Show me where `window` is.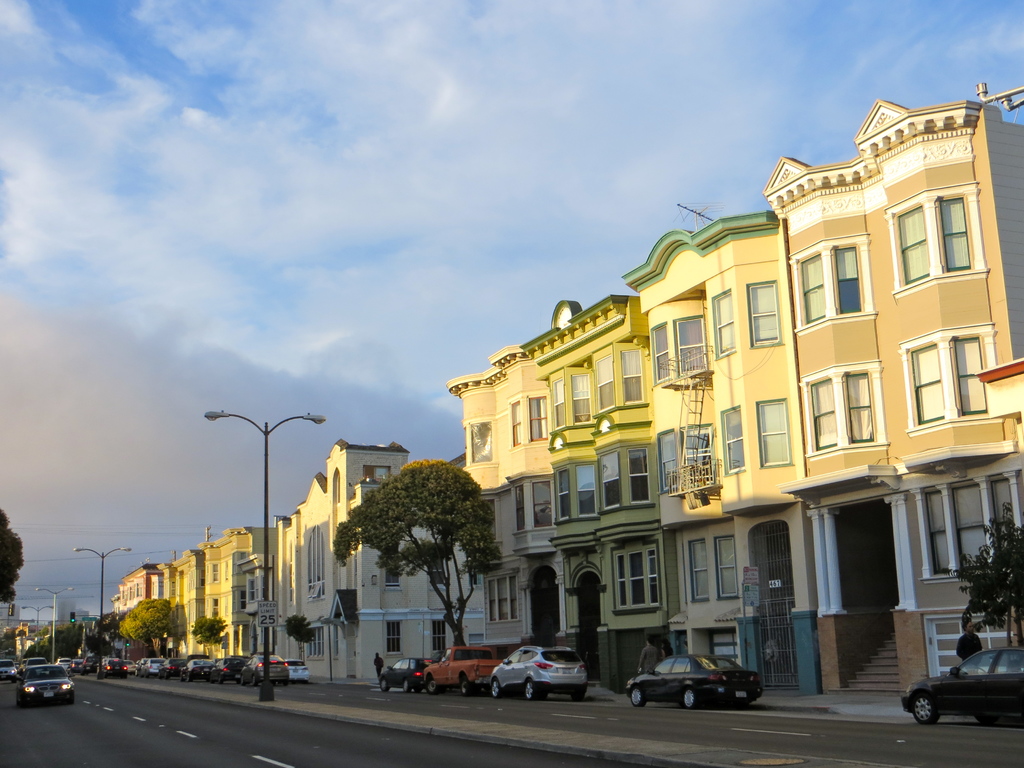
`window` is at [left=471, top=420, right=488, bottom=460].
